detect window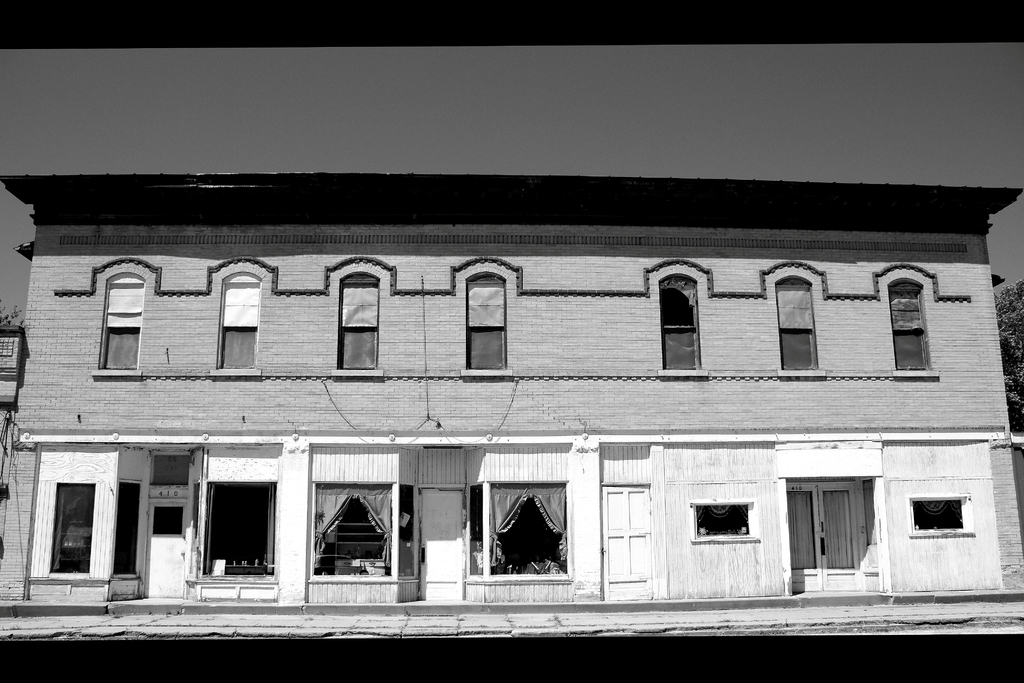
select_region(776, 272, 813, 367)
